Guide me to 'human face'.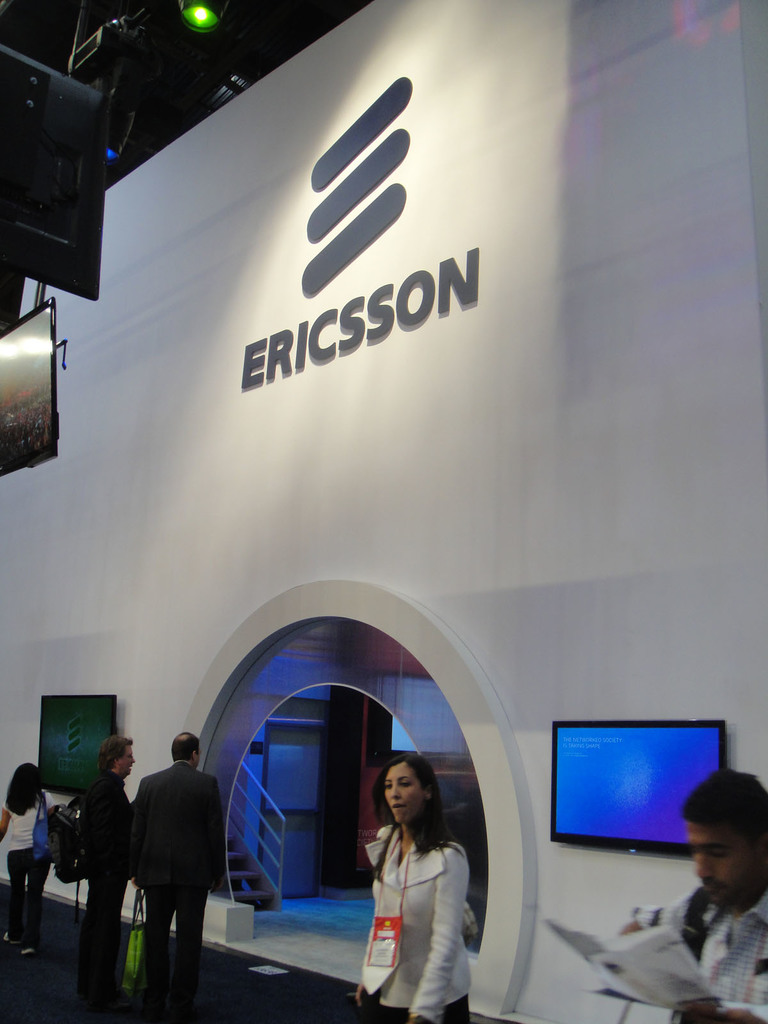
Guidance: bbox=(688, 824, 760, 901).
